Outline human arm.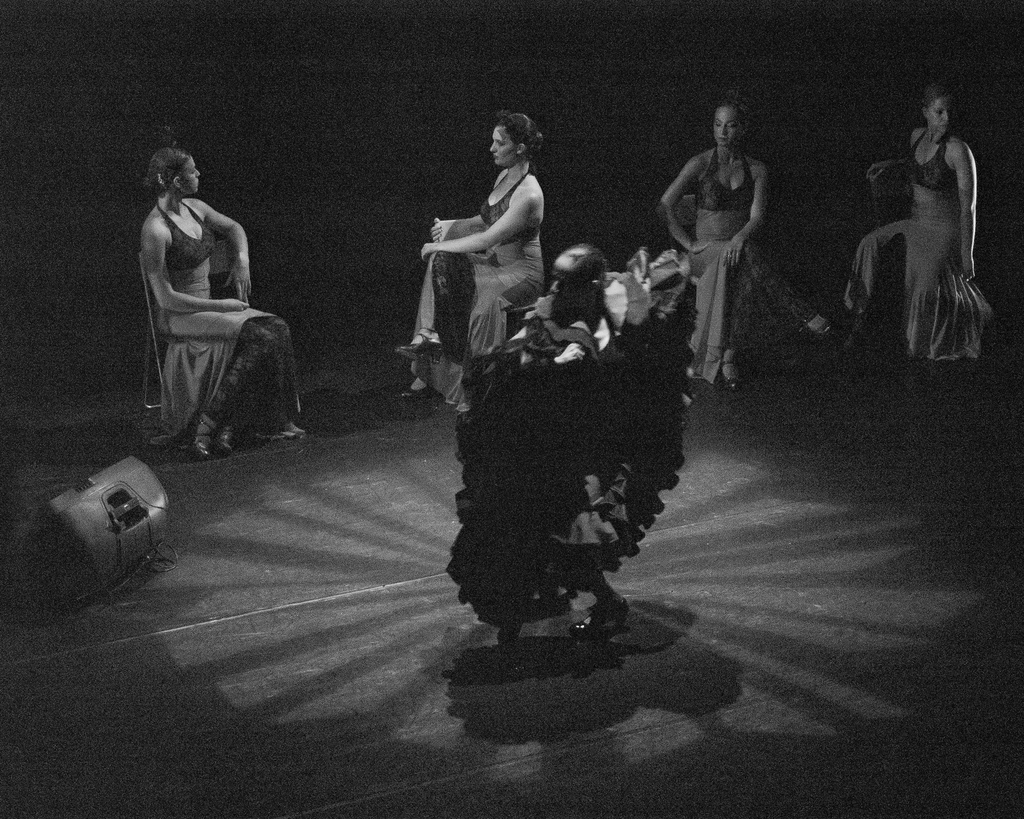
Outline: <region>430, 218, 445, 246</region>.
